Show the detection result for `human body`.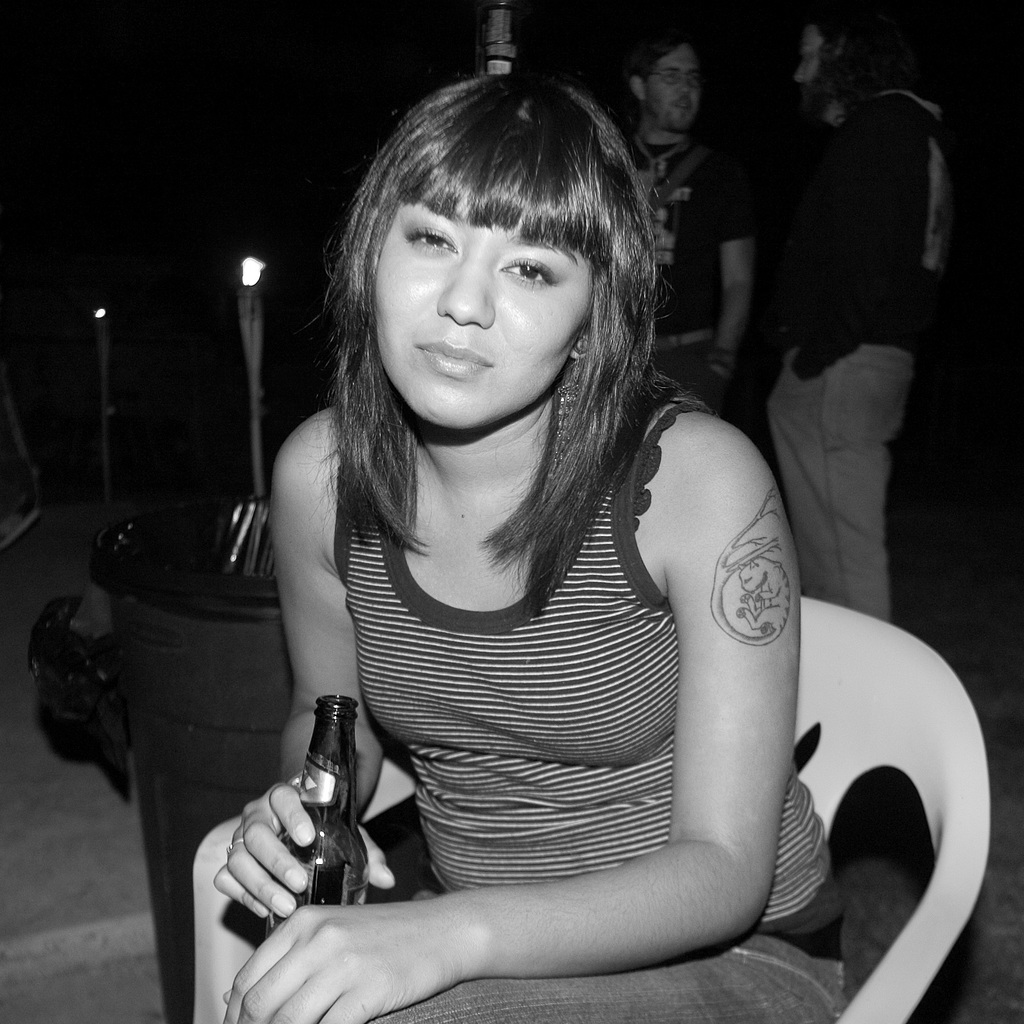
(211,390,851,1023).
